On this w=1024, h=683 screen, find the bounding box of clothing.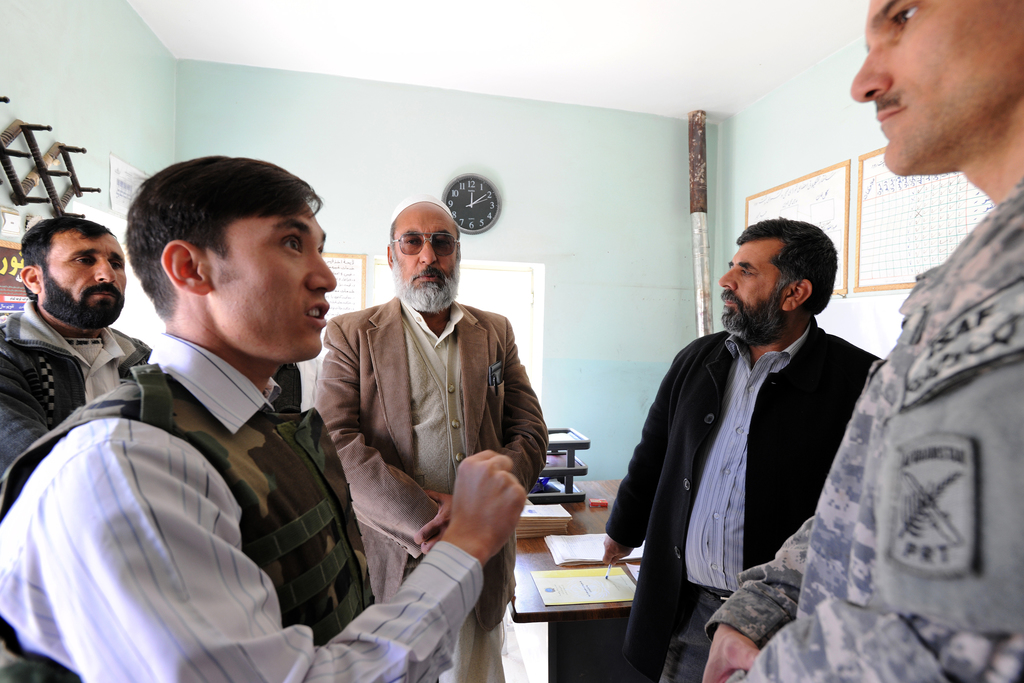
Bounding box: x1=310 y1=294 x2=548 y2=682.
